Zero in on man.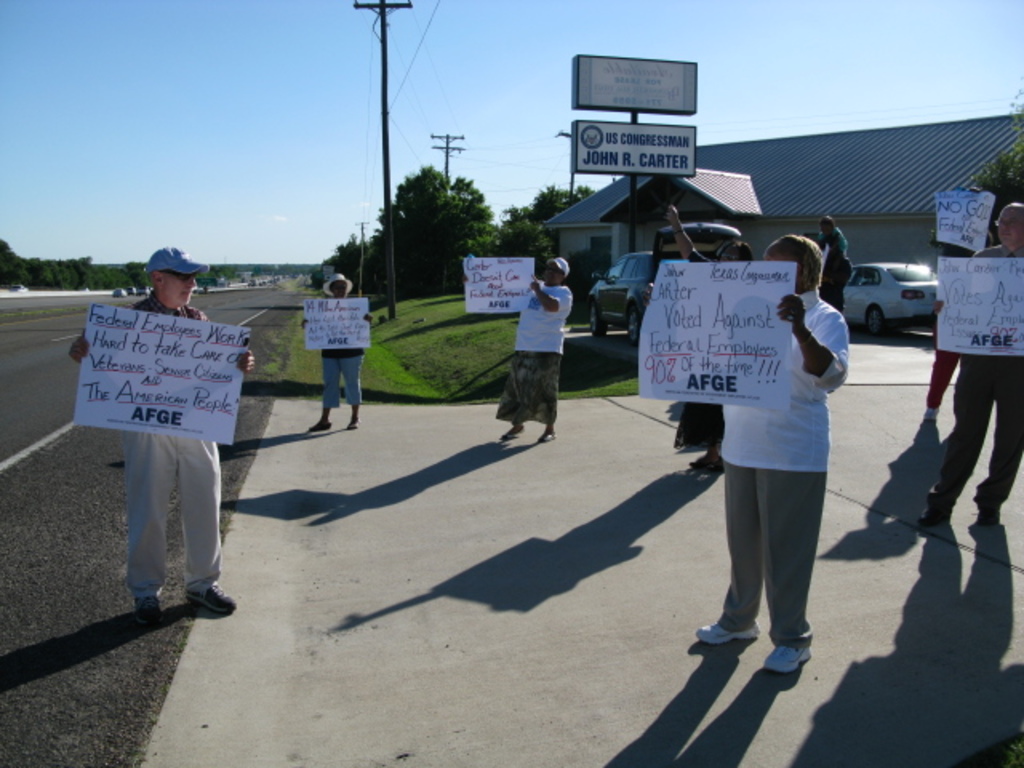
Zeroed in: select_region(459, 254, 573, 445).
